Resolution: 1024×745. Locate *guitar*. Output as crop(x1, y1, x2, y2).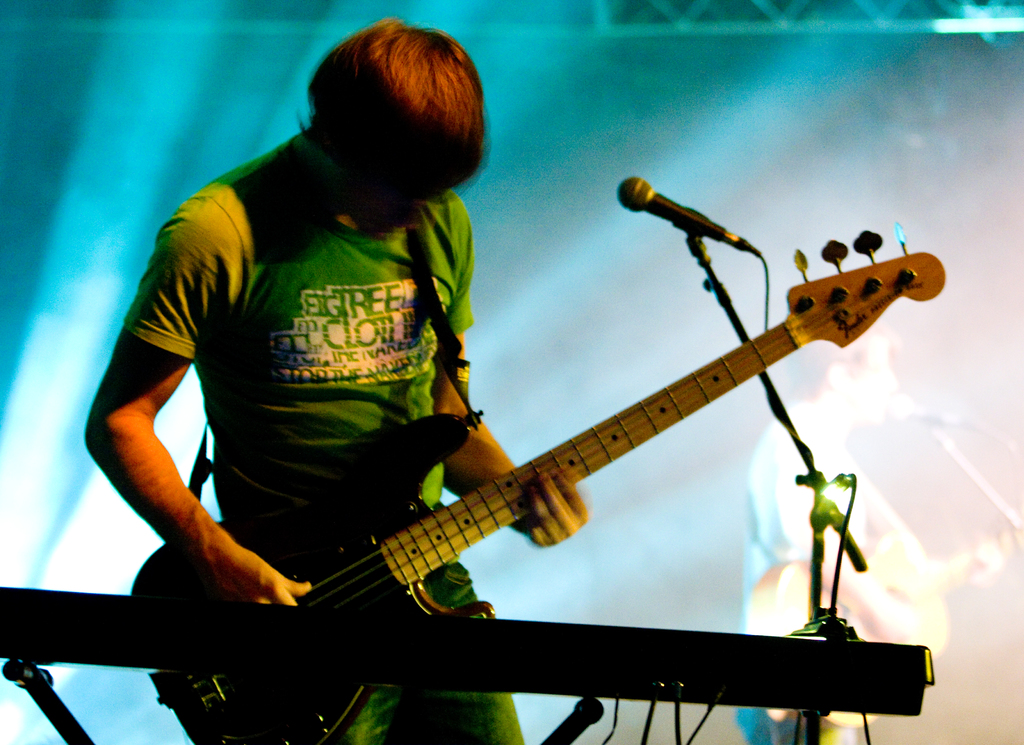
crop(130, 217, 948, 744).
